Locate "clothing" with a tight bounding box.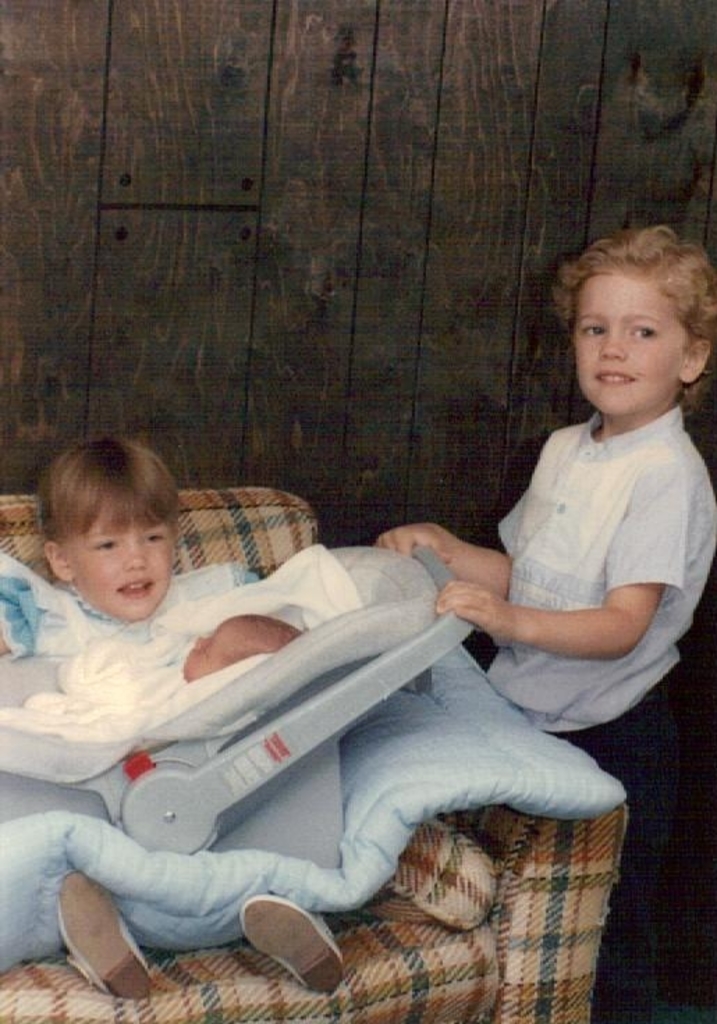
Rect(0, 545, 259, 659).
